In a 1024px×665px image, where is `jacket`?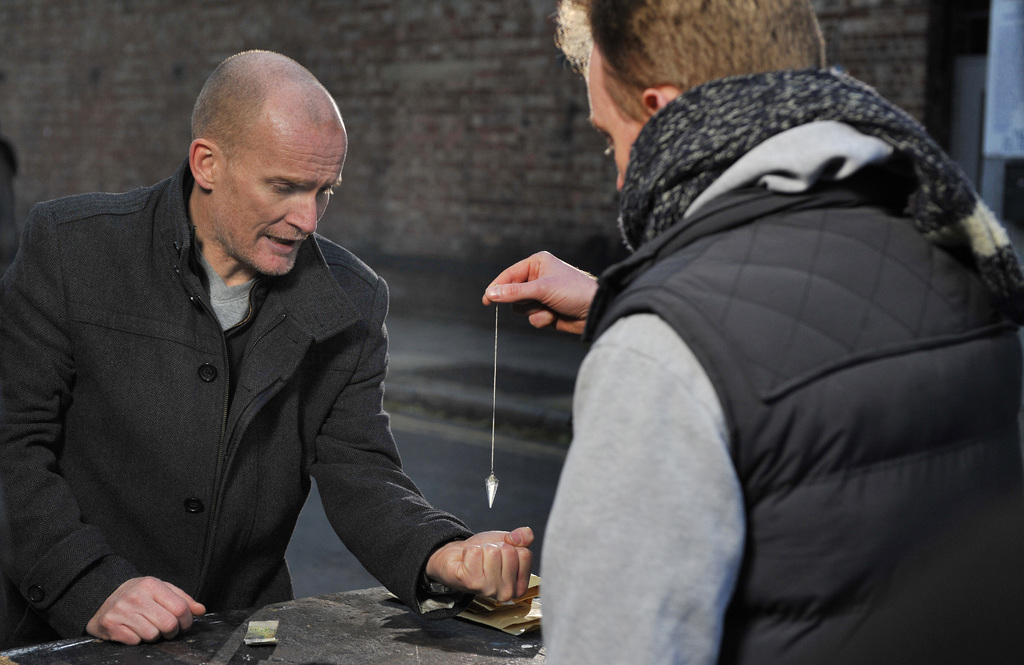
x1=24, y1=179, x2=546, y2=640.
